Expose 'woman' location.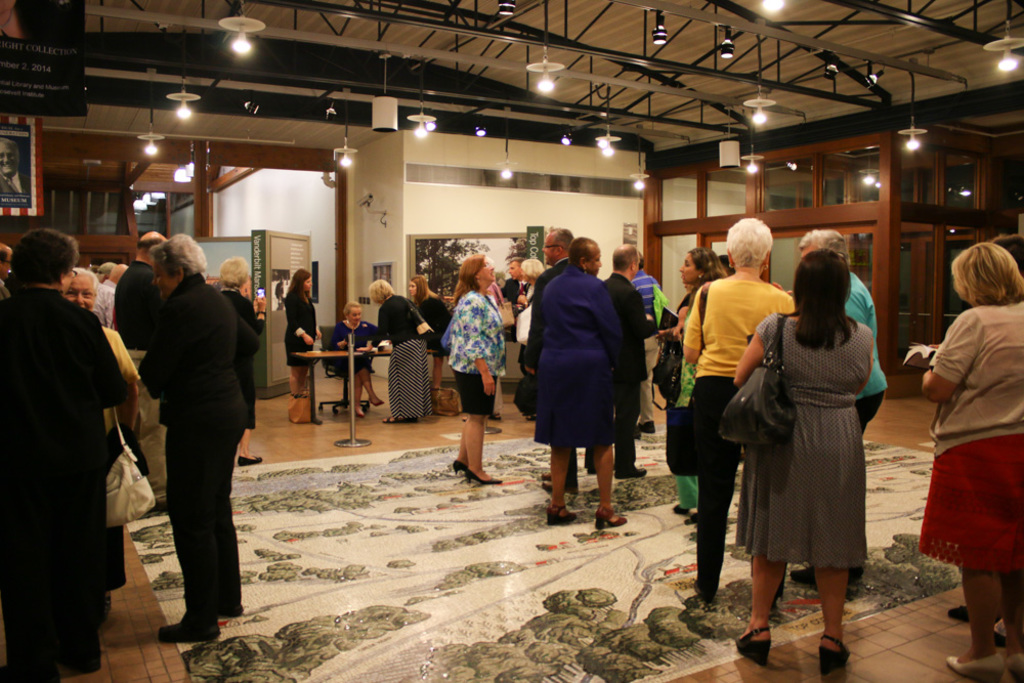
Exposed at (214,256,264,464).
